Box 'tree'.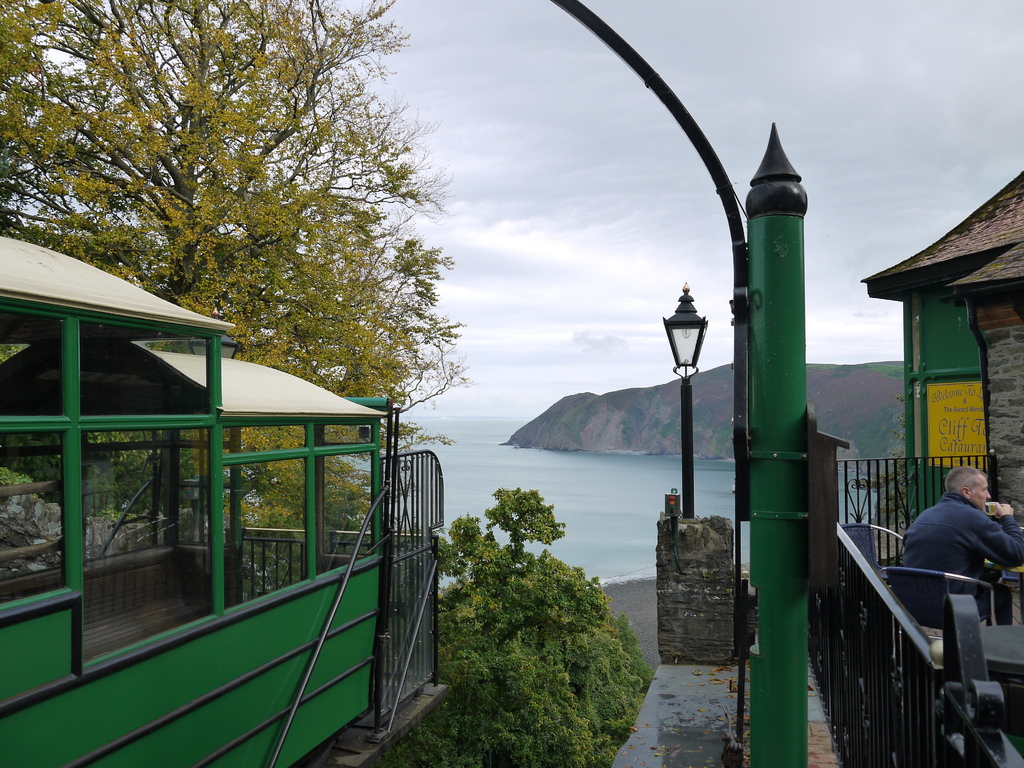
<region>0, 0, 477, 531</region>.
